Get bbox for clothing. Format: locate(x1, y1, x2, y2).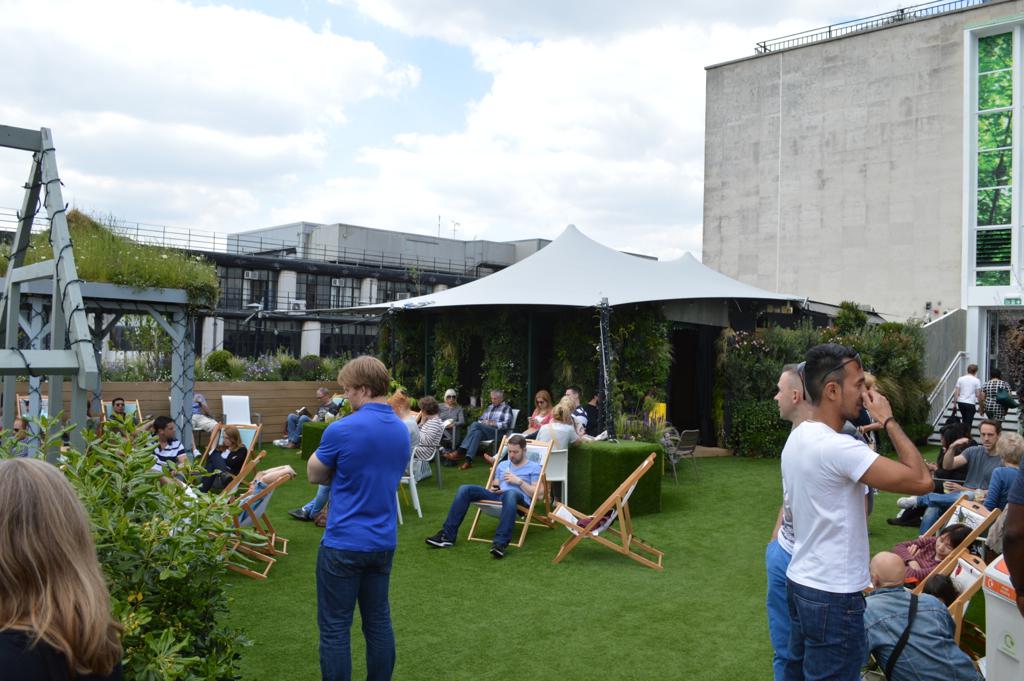
locate(304, 415, 420, 520).
